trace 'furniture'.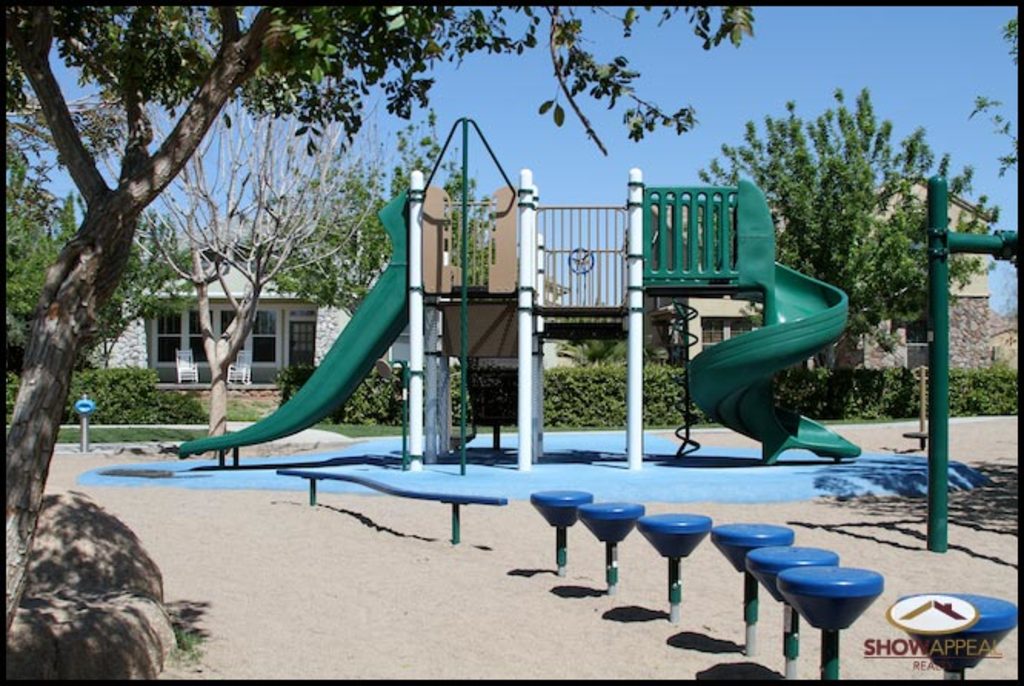
Traced to detection(707, 521, 792, 651).
